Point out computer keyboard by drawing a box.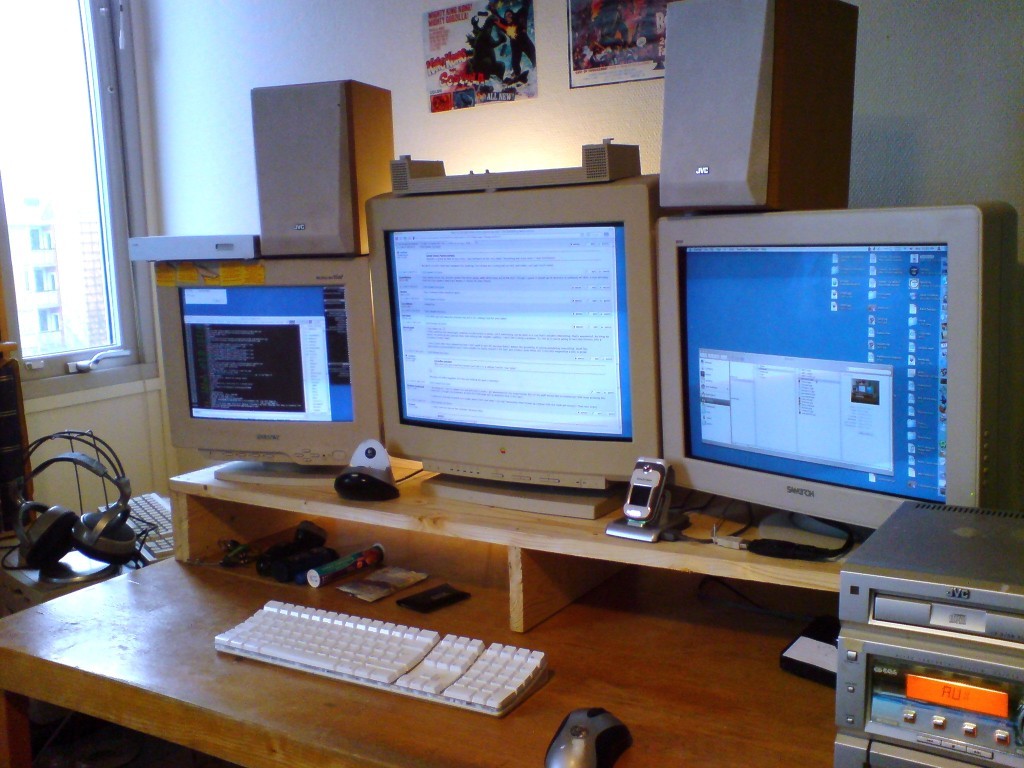
box=[213, 596, 549, 720].
